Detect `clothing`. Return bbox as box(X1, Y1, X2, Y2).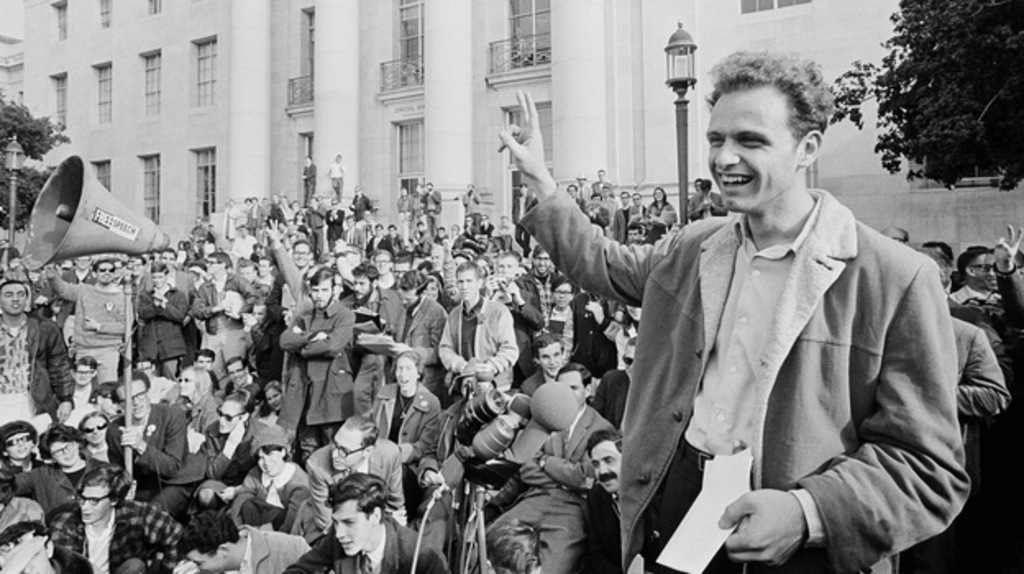
box(274, 298, 359, 456).
